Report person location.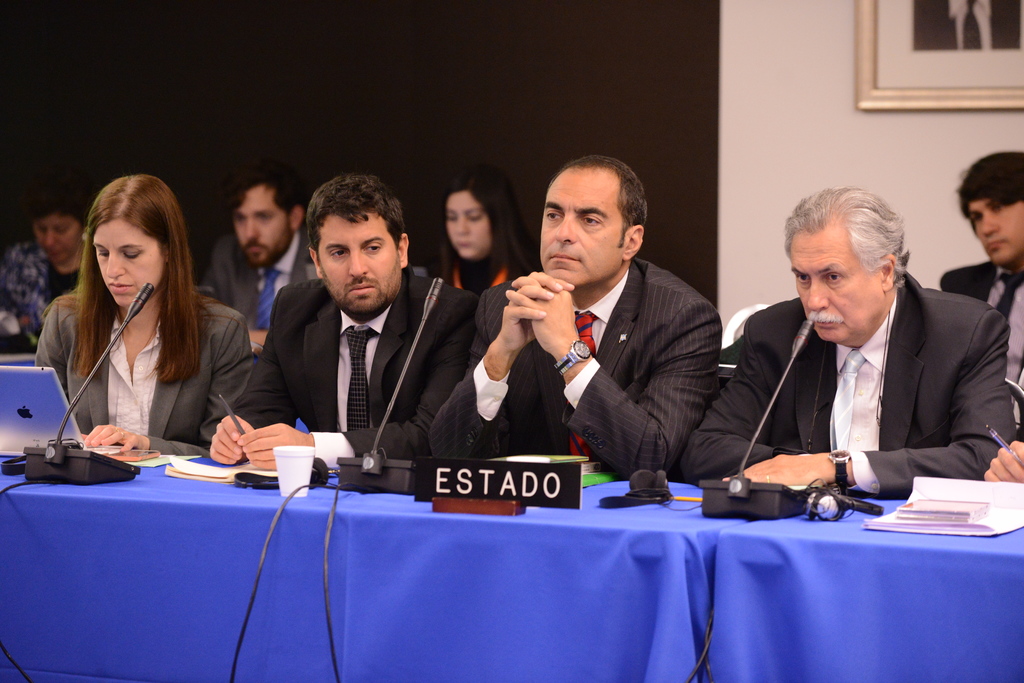
Report: 0:189:88:357.
